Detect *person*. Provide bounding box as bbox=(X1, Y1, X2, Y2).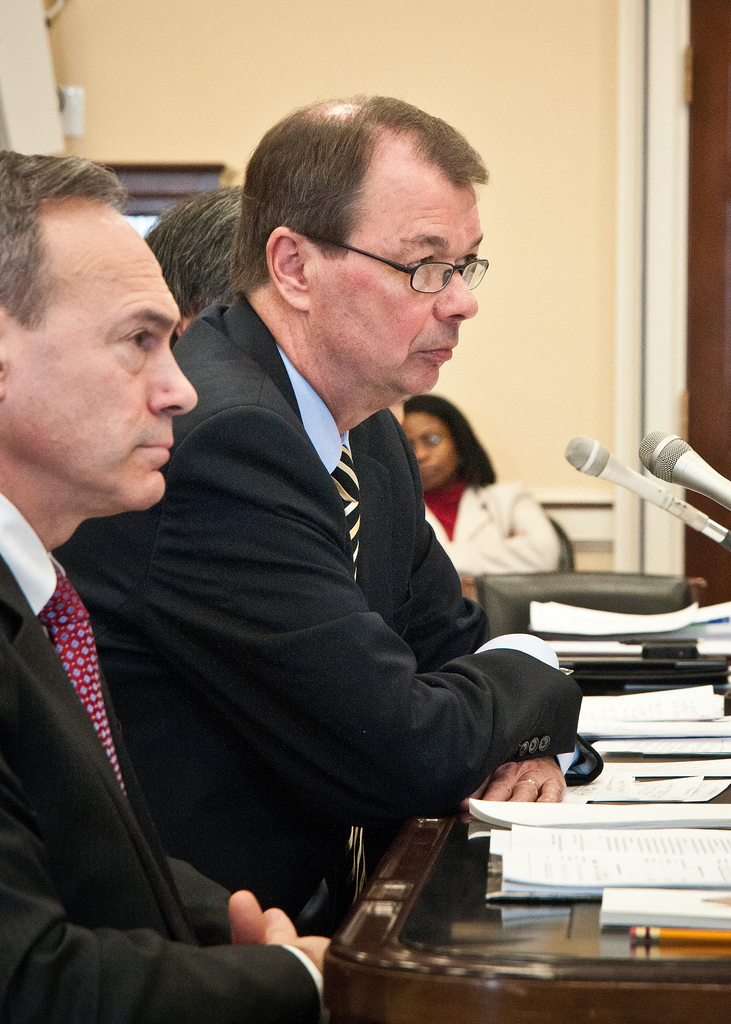
bbox=(0, 154, 343, 1023).
